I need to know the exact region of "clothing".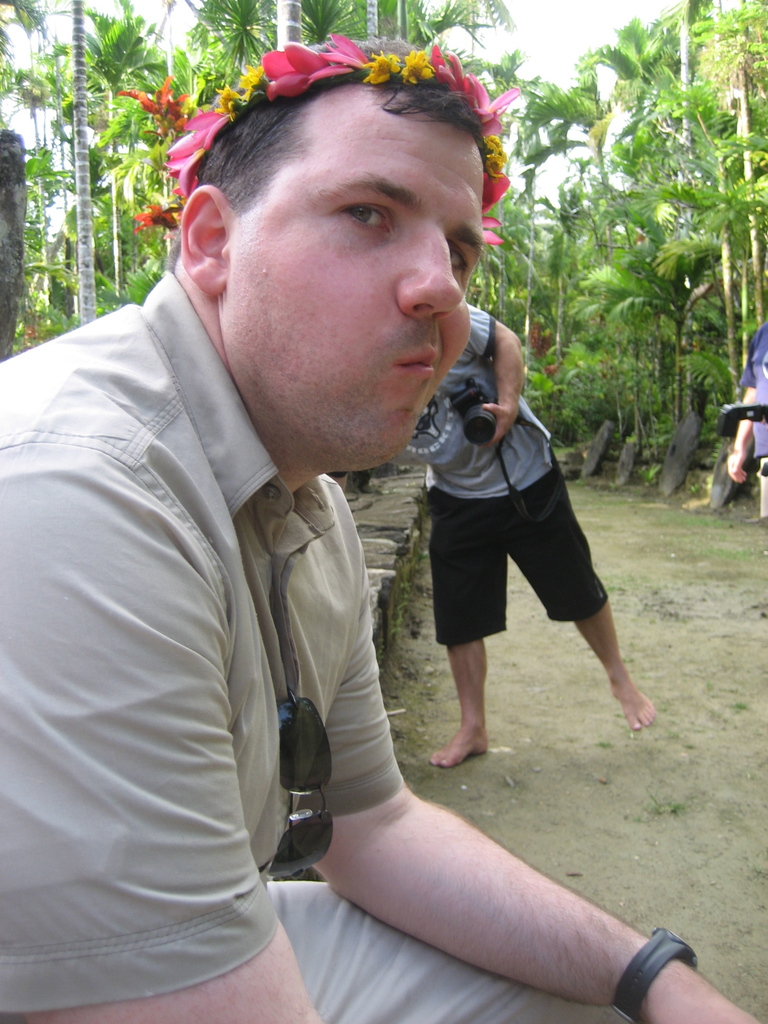
Region: (0, 267, 536, 1023).
